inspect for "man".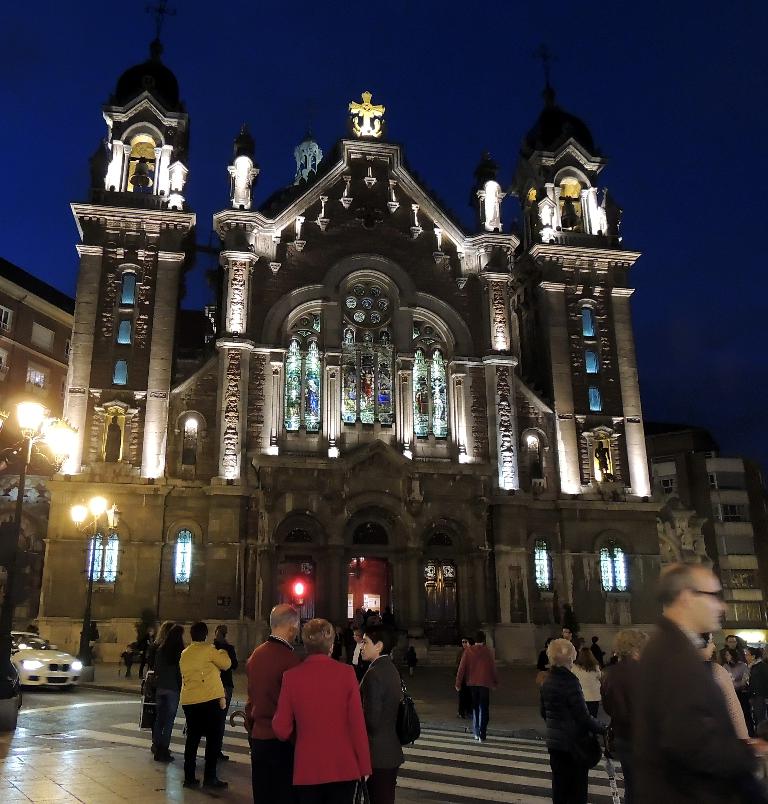
Inspection: 453:627:504:743.
